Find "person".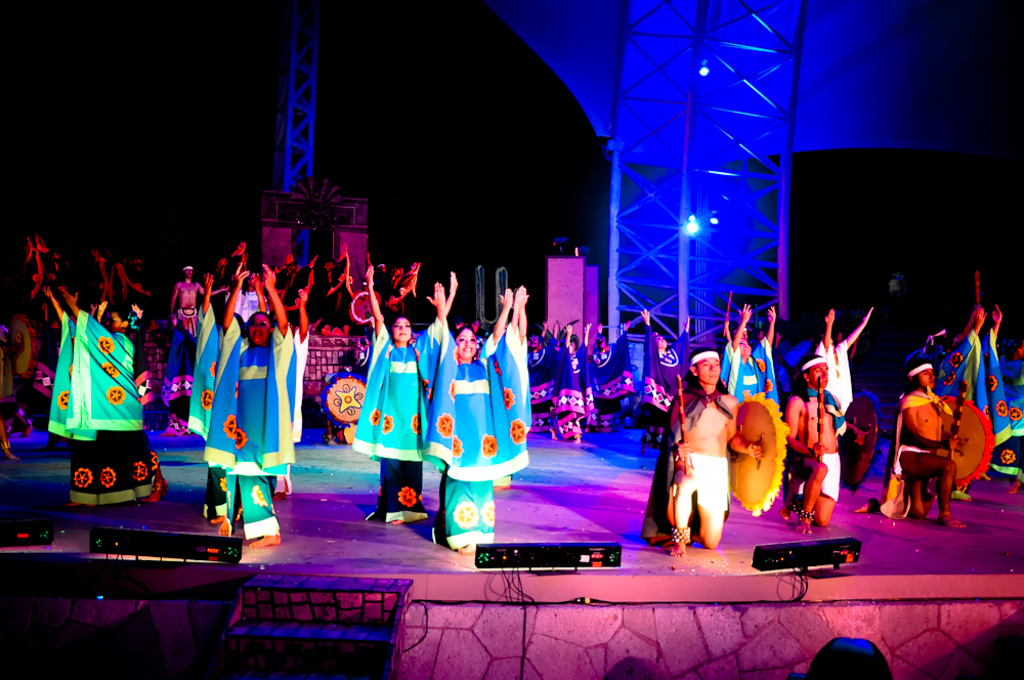
crop(419, 287, 510, 548).
